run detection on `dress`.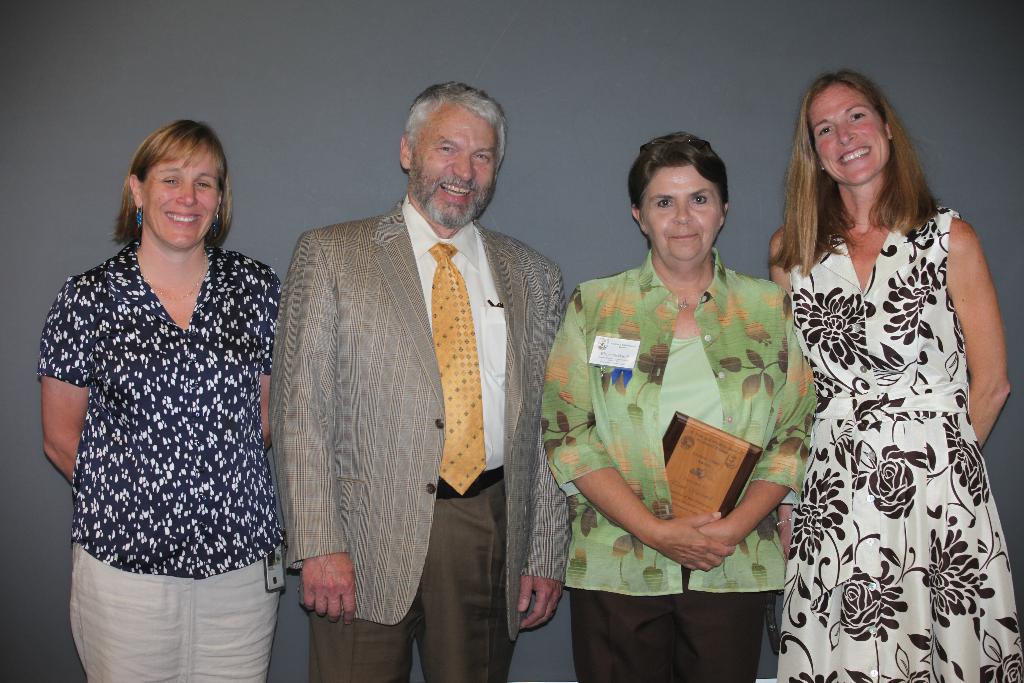
Result: locate(29, 242, 285, 681).
